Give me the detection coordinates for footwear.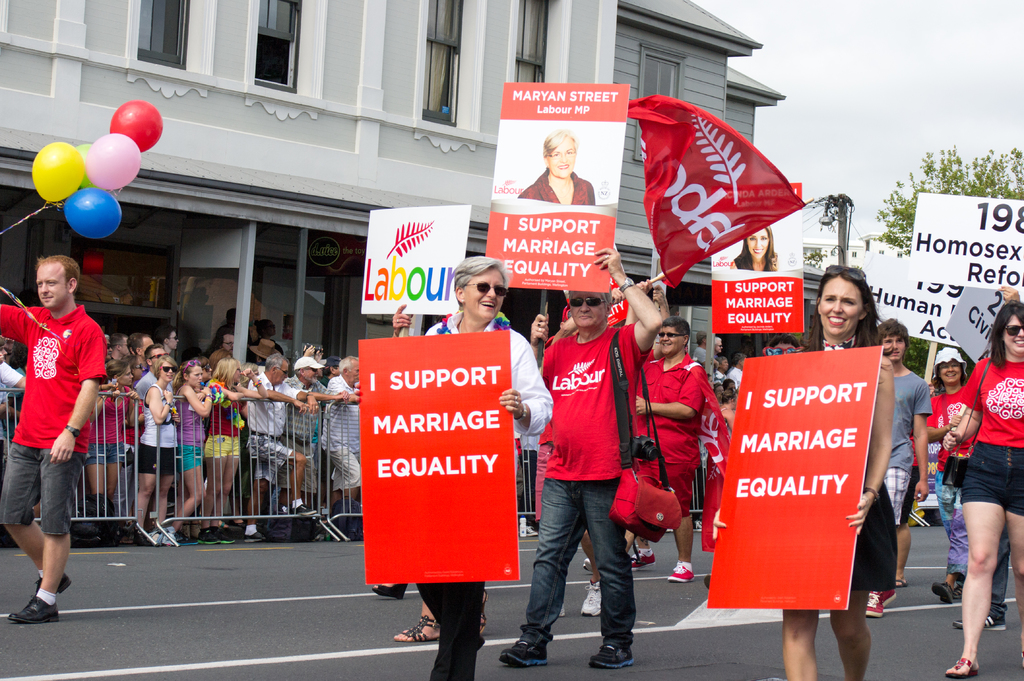
bbox=(579, 577, 603, 619).
